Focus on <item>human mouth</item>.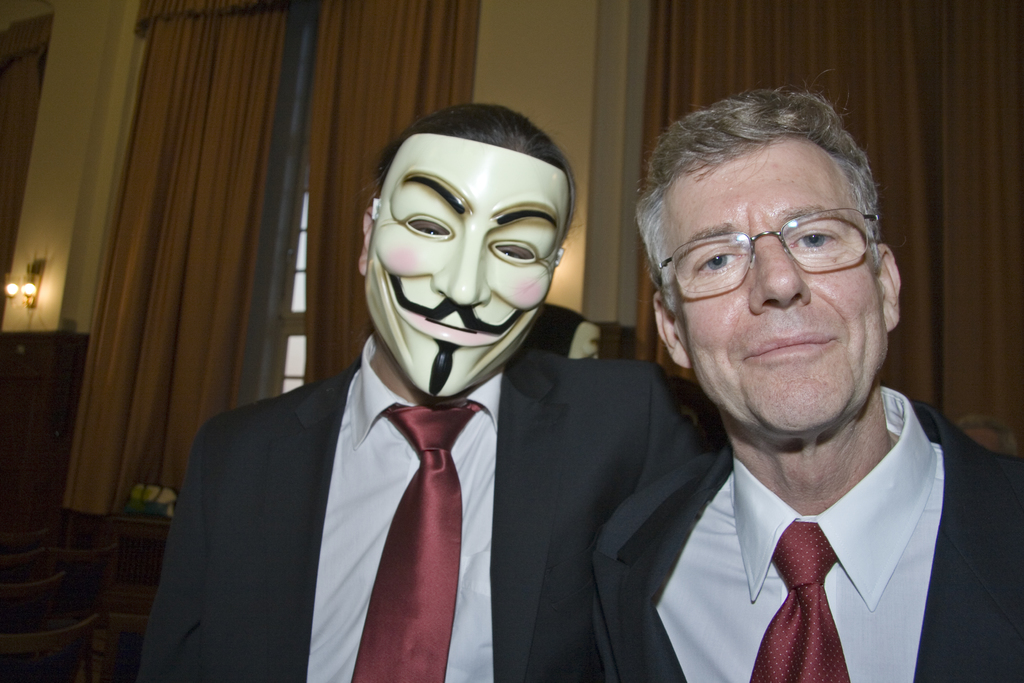
Focused at detection(396, 299, 518, 348).
